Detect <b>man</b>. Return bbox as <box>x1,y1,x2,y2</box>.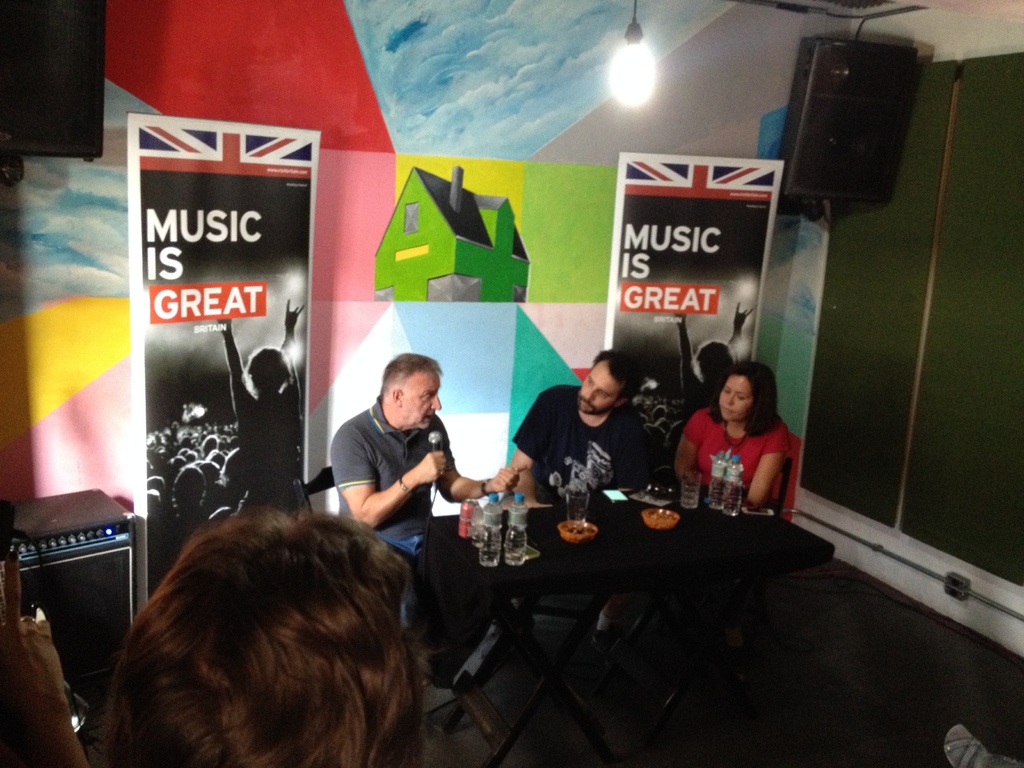
<box>79,506,429,767</box>.
